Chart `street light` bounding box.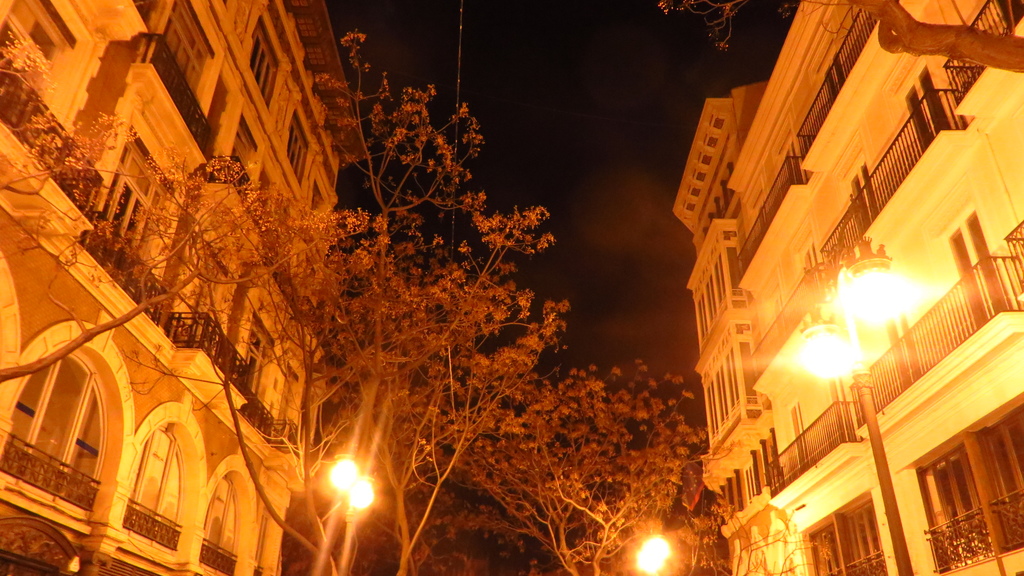
Charted: bbox=(322, 446, 376, 575).
